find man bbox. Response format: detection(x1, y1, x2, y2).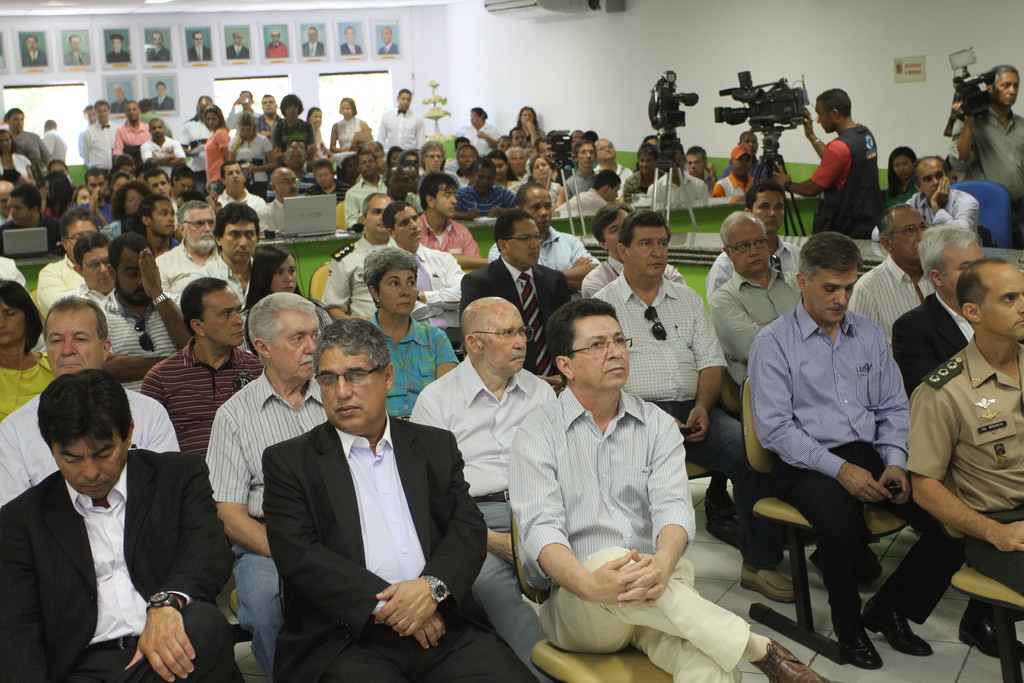
detection(228, 29, 246, 54).
